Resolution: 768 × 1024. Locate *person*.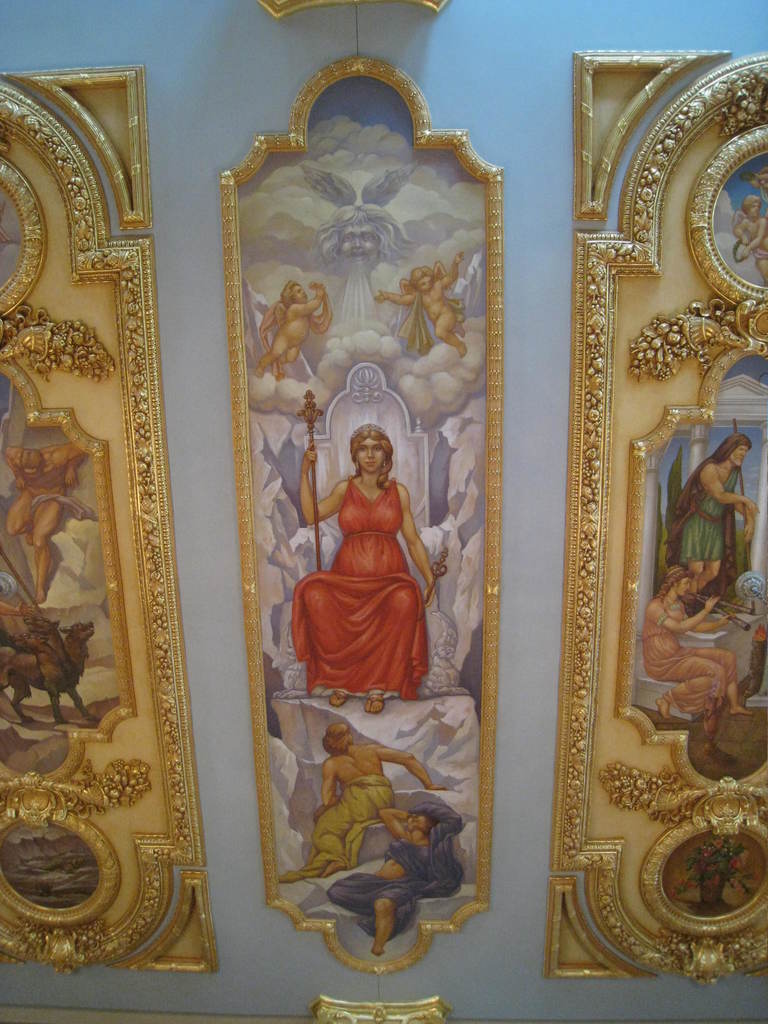
rect(641, 572, 762, 725).
